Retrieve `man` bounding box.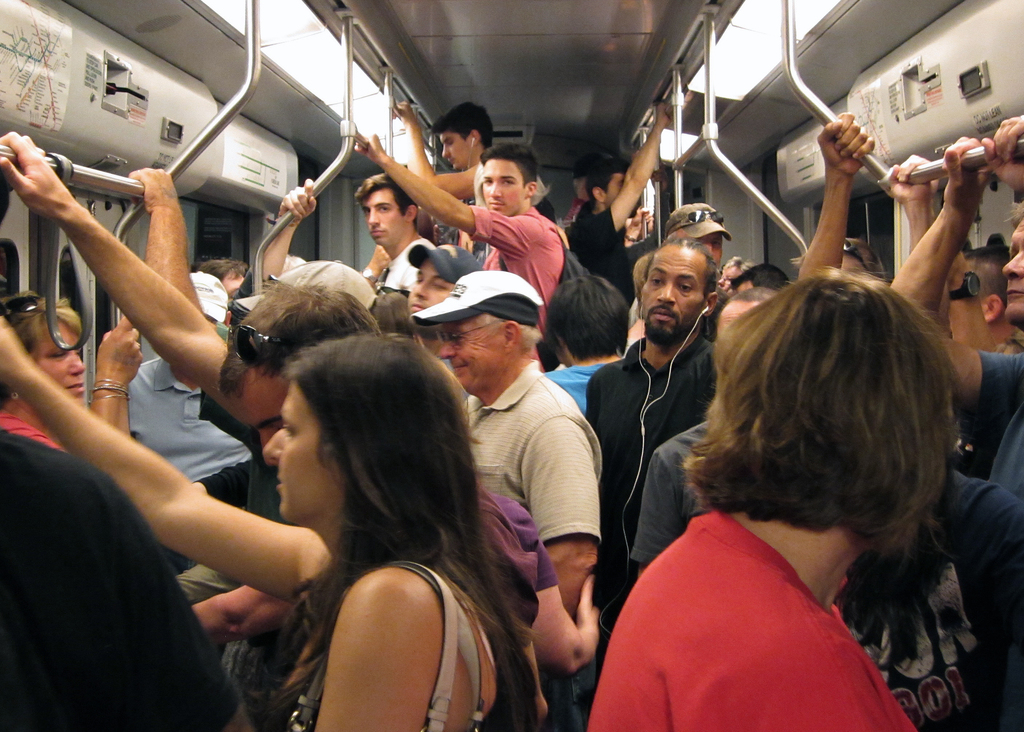
Bounding box: bbox=[651, 209, 725, 255].
